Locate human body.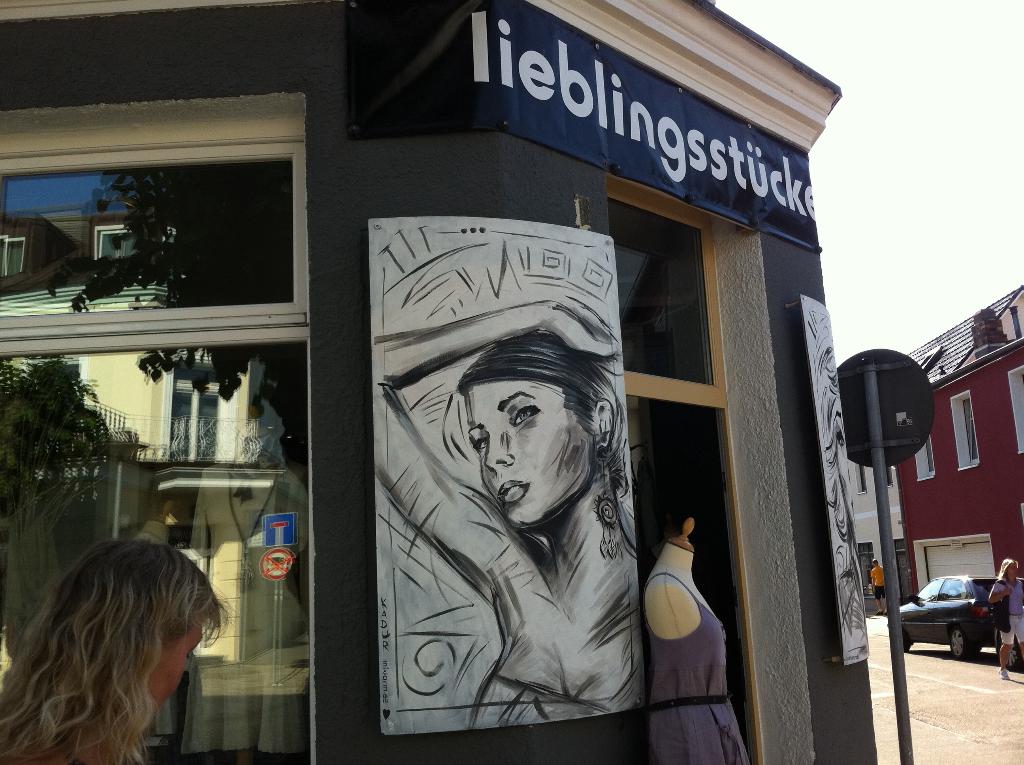
Bounding box: detection(986, 581, 1023, 681).
